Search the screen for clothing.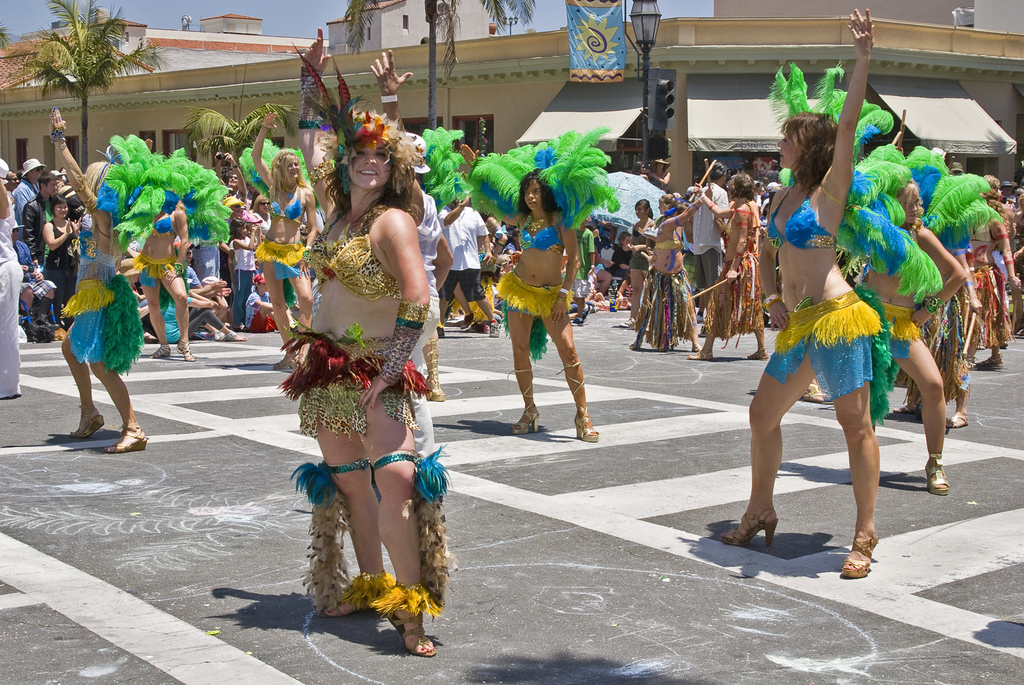
Found at bbox(2, 209, 20, 392).
